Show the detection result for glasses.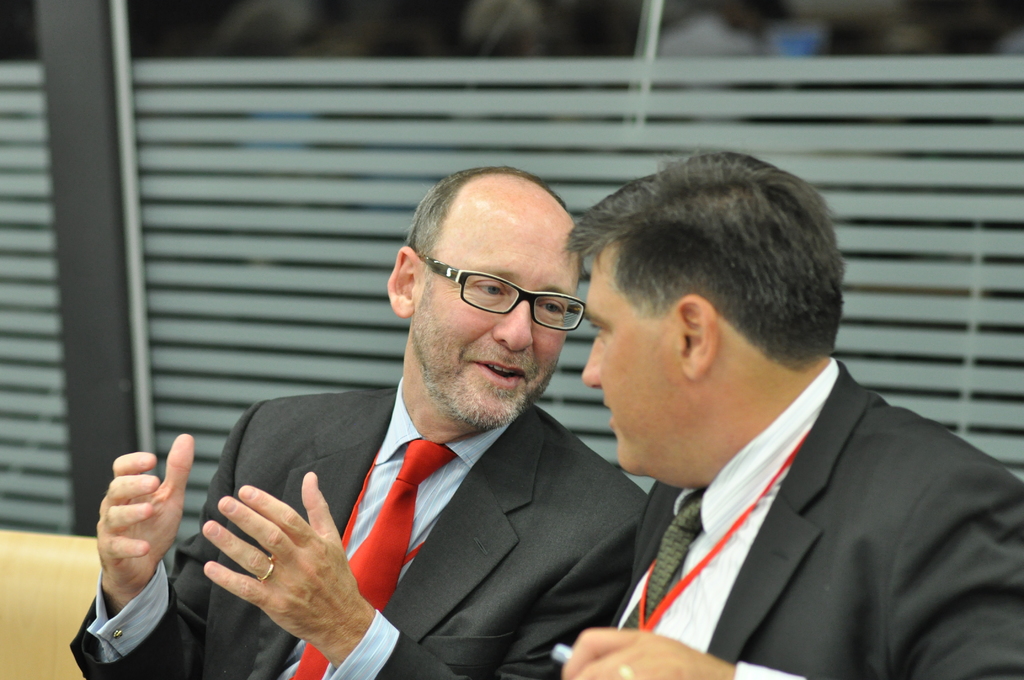
[408,260,593,336].
